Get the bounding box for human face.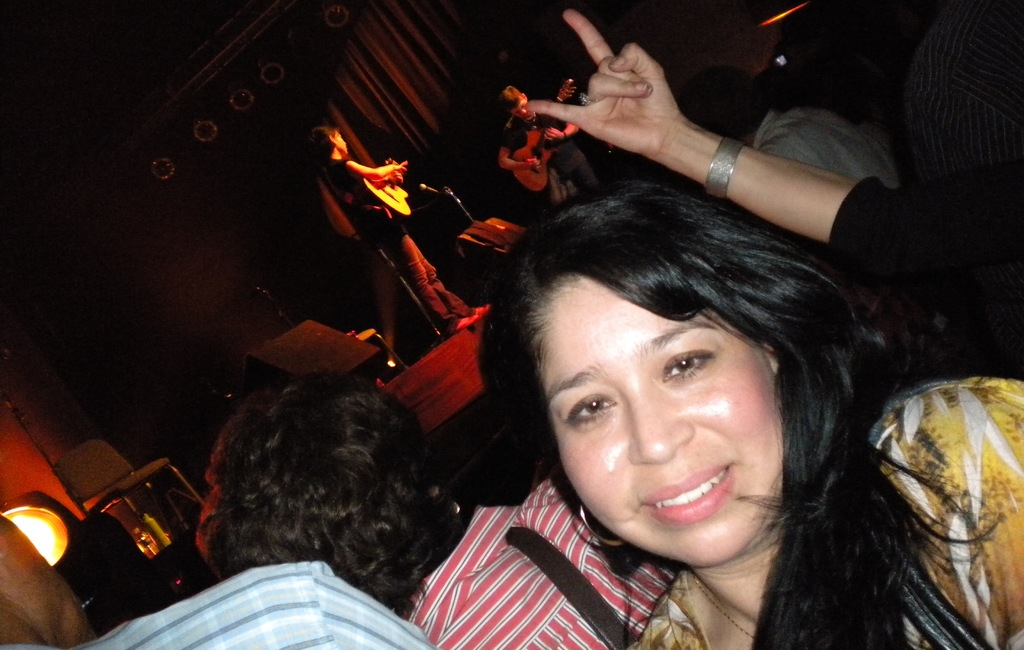
BBox(539, 274, 783, 567).
